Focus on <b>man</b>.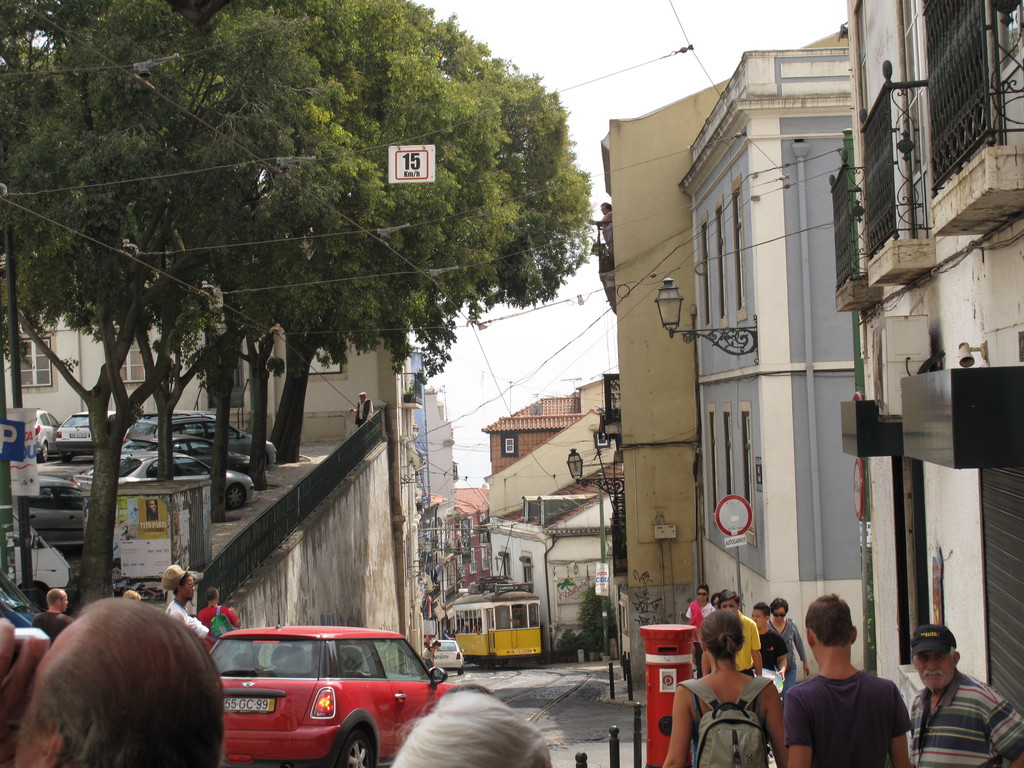
Focused at bbox=(907, 625, 1023, 767).
